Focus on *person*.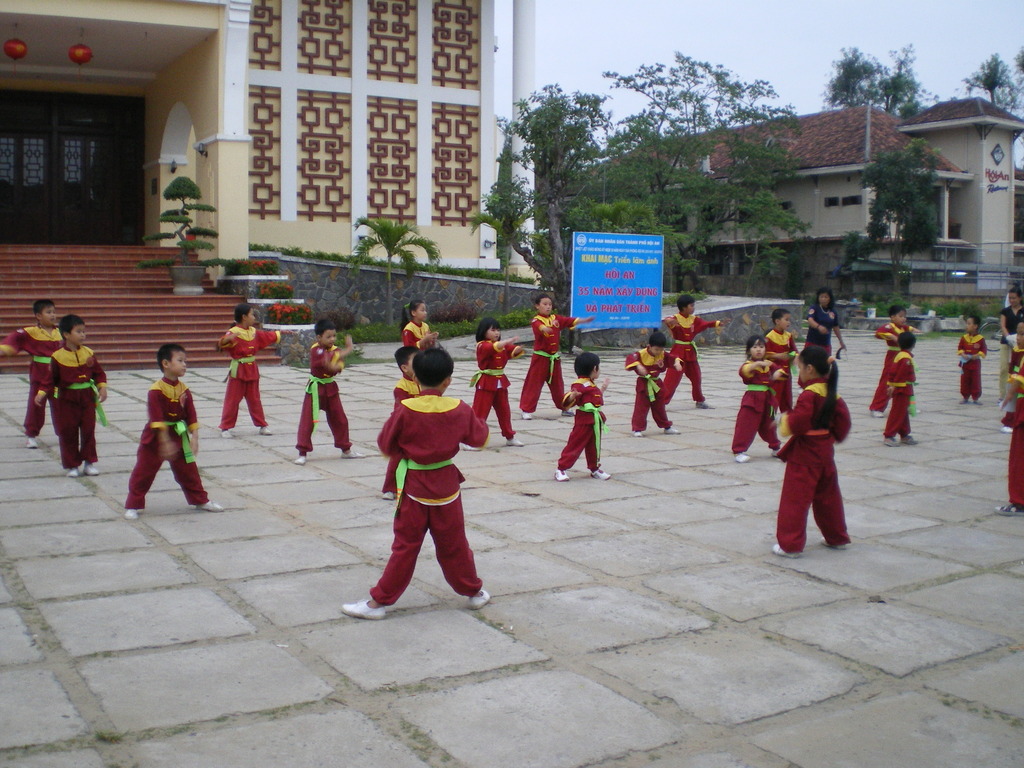
Focused at x1=396, y1=291, x2=435, y2=344.
